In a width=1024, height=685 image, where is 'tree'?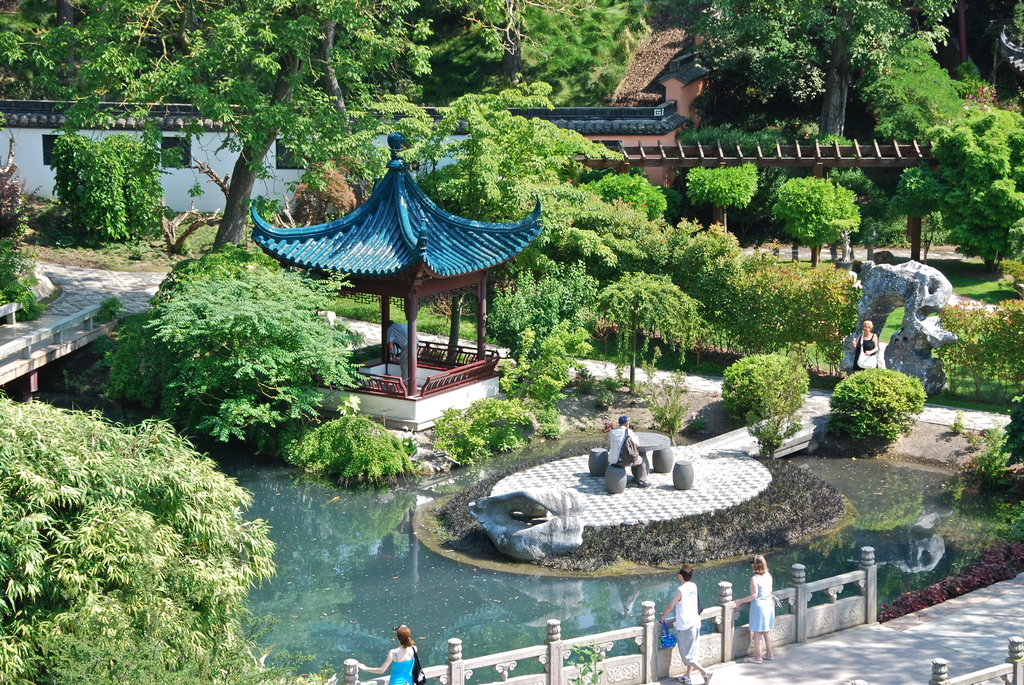
box=[455, 93, 594, 265].
